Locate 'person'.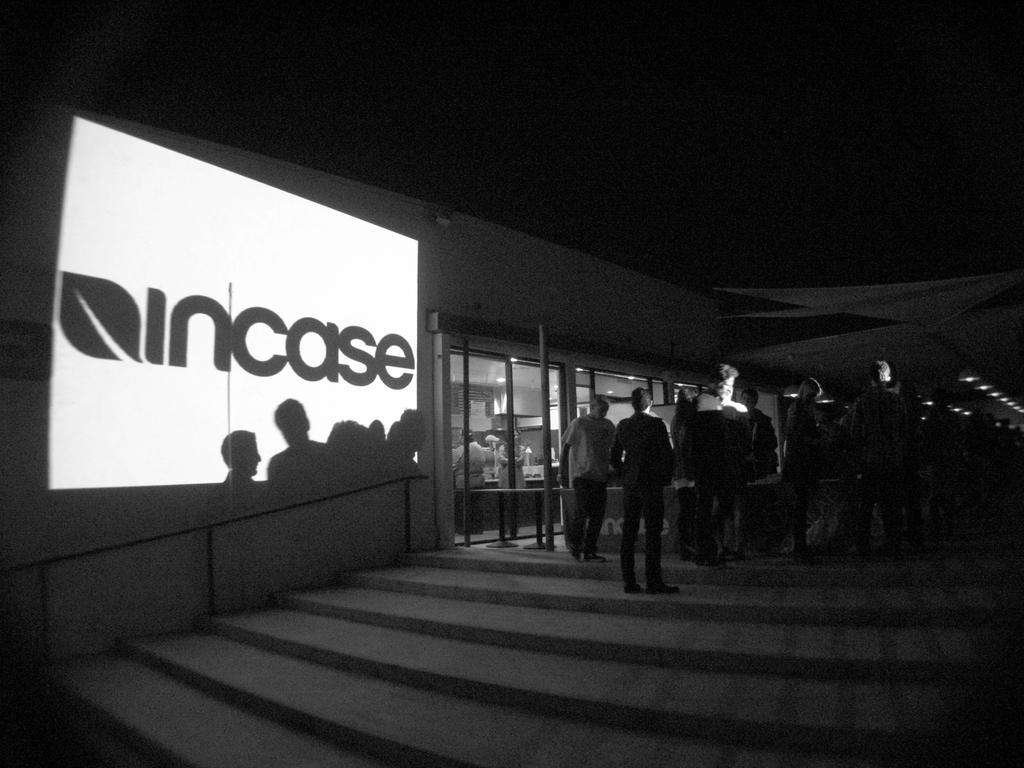
Bounding box: crop(486, 424, 526, 534).
